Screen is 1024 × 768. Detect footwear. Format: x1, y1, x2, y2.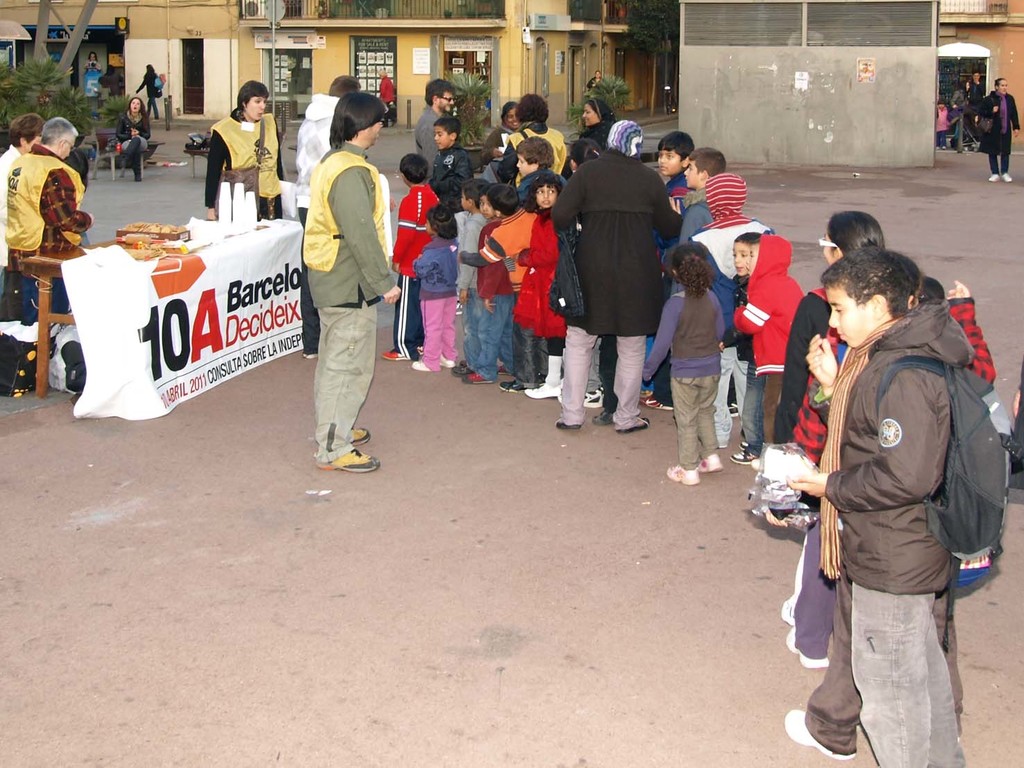
984, 171, 999, 187.
